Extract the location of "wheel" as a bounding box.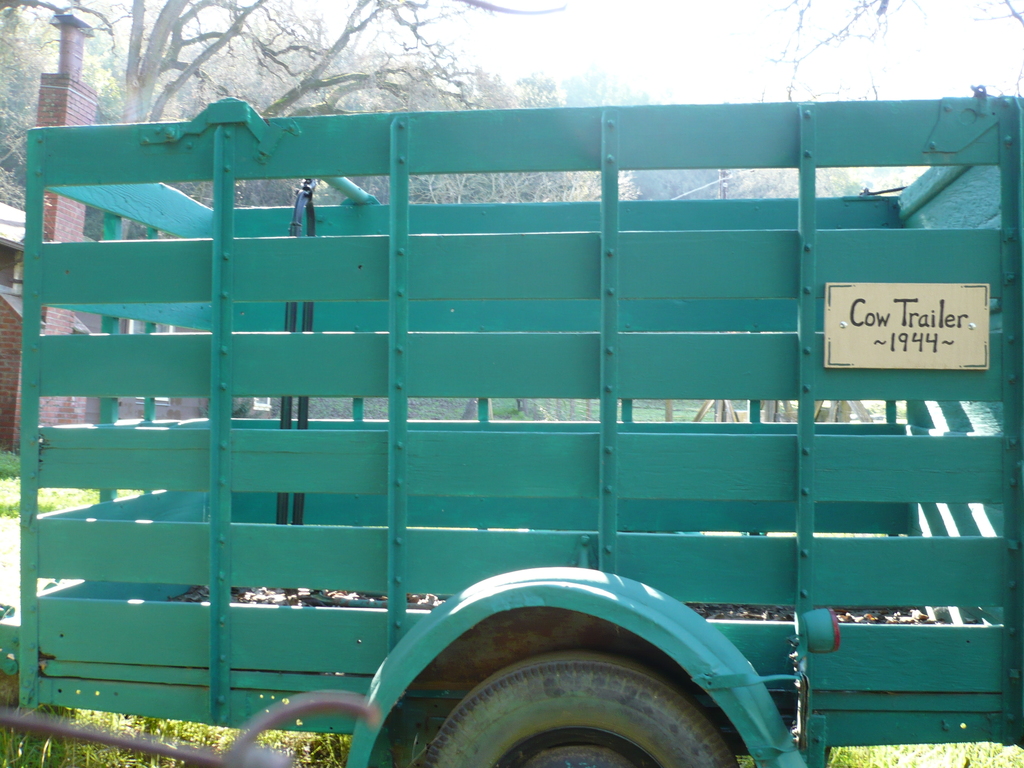
pyautogui.locateOnScreen(412, 657, 732, 758).
